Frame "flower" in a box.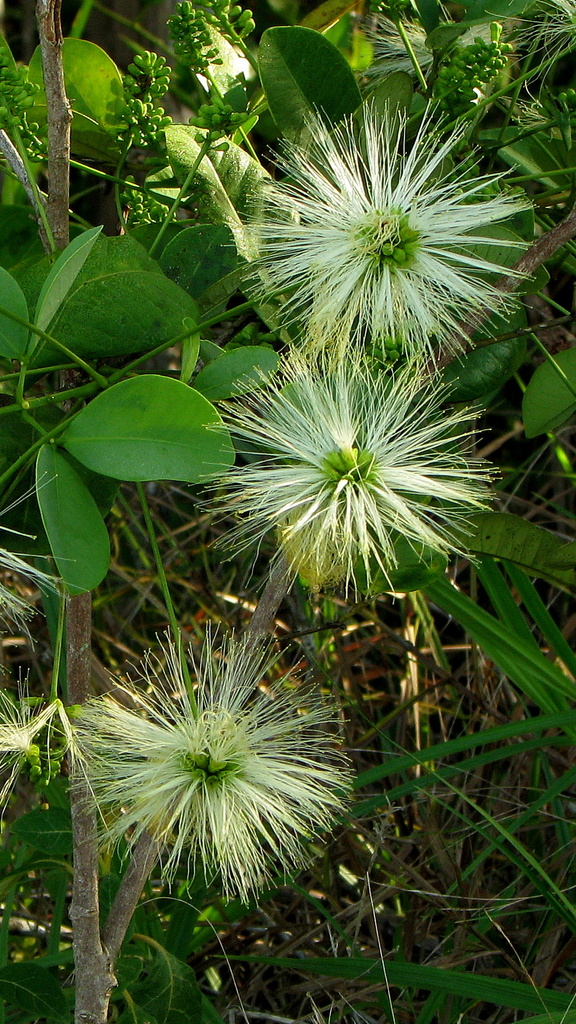
0:671:77:817.
